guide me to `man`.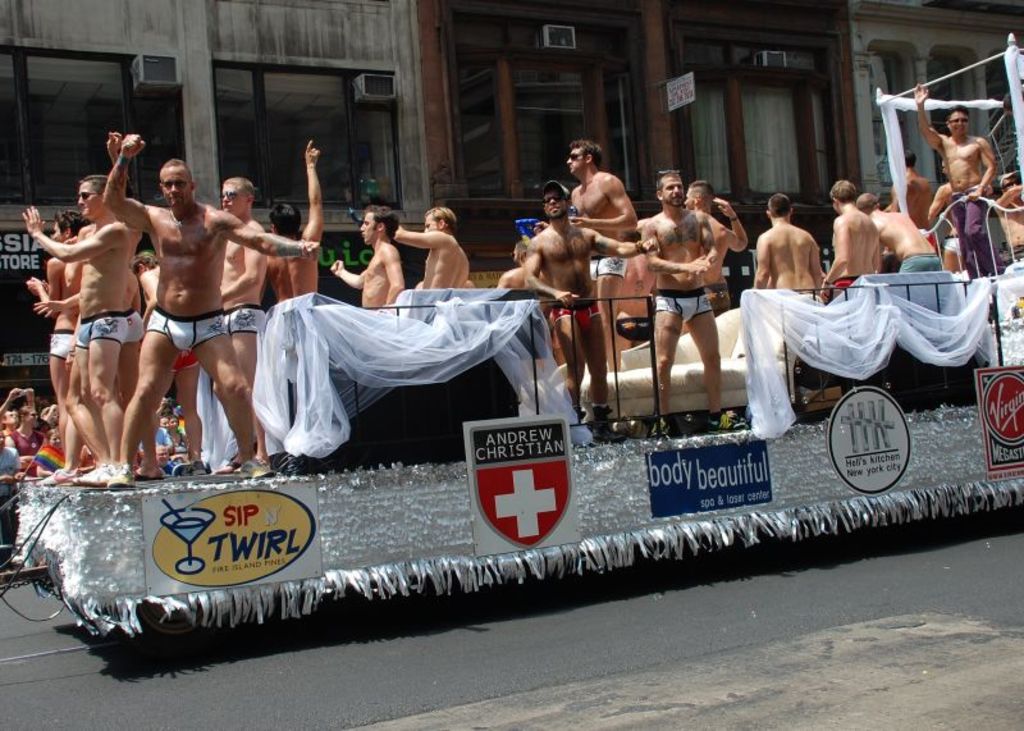
Guidance: <box>883,147,932,228</box>.
